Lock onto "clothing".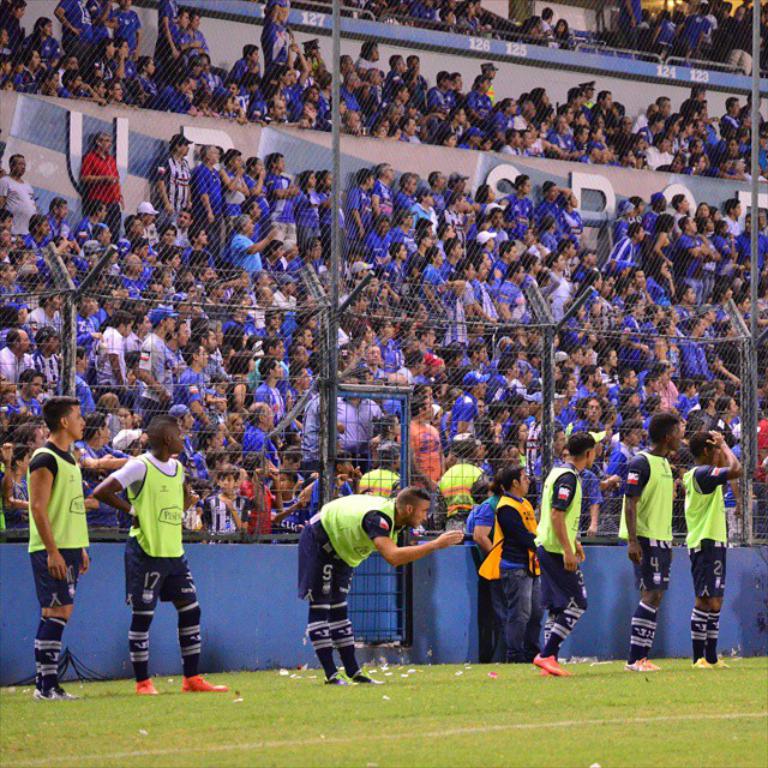
Locked: l=469, t=487, r=500, b=659.
